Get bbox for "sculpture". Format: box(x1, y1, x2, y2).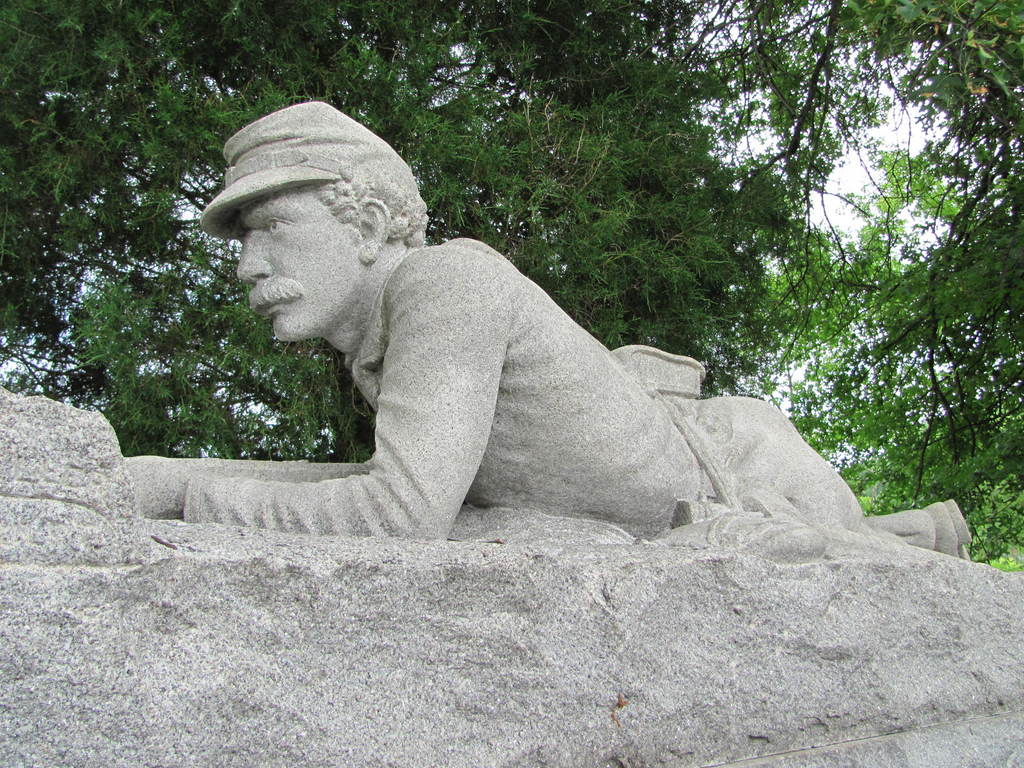
box(120, 104, 895, 584).
